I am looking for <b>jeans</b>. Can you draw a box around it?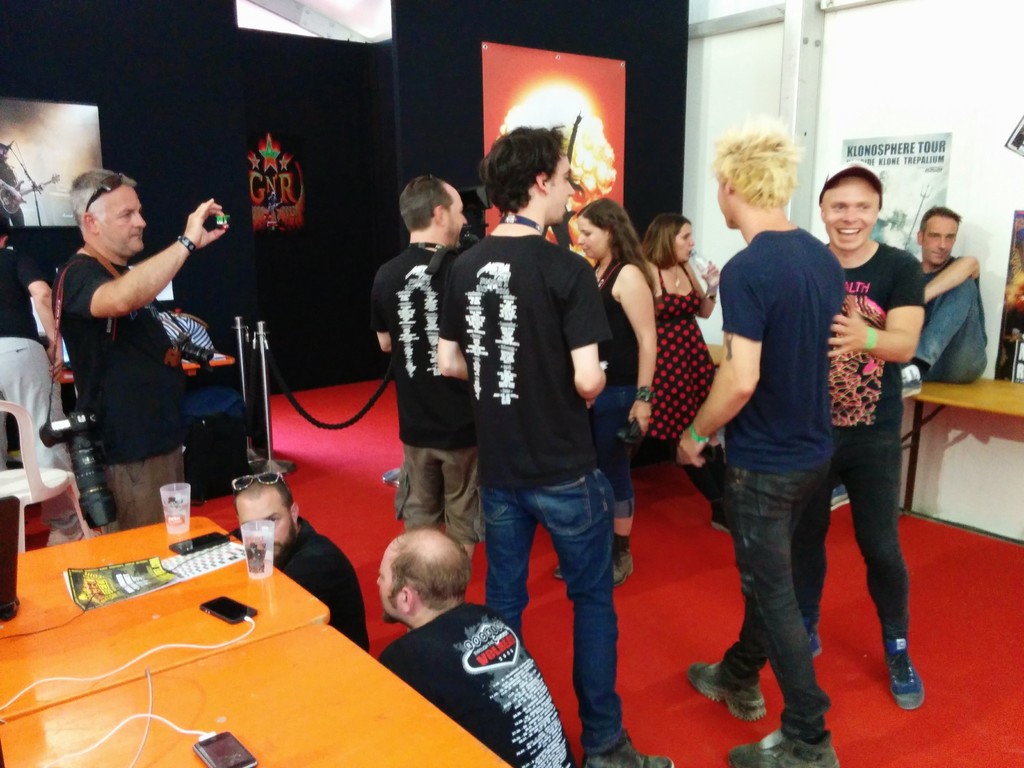
Sure, the bounding box is (x1=108, y1=441, x2=173, y2=527).
